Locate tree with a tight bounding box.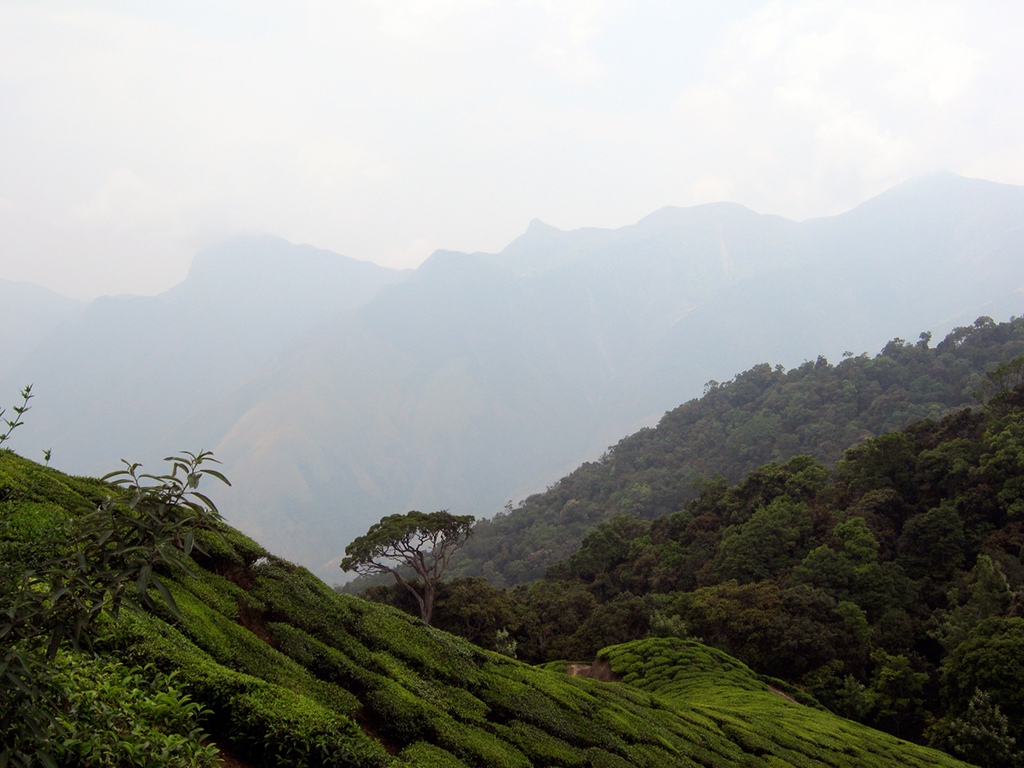
left=343, top=504, right=451, bottom=646.
